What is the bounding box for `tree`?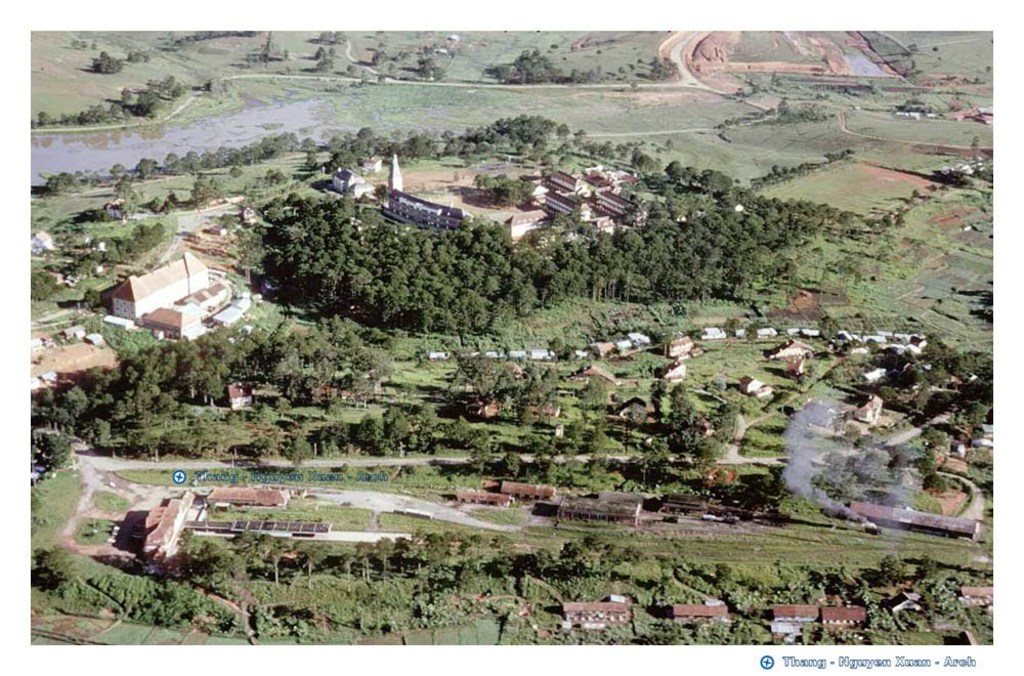
Rect(106, 160, 120, 181).
